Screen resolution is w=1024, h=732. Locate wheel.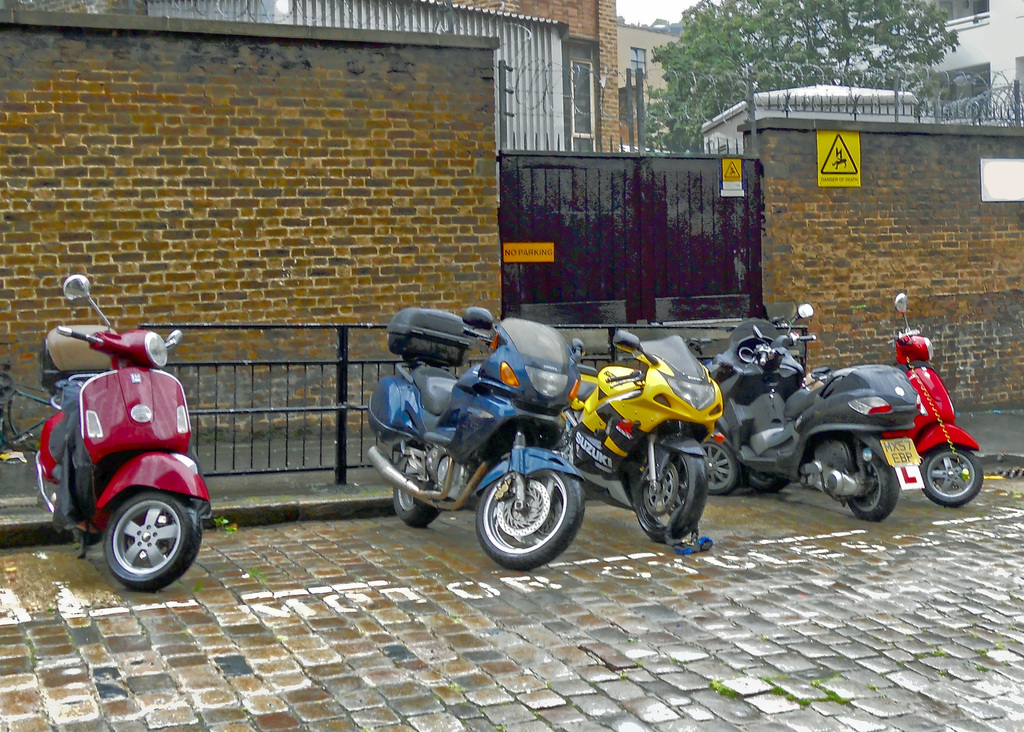
rect(381, 437, 442, 529).
